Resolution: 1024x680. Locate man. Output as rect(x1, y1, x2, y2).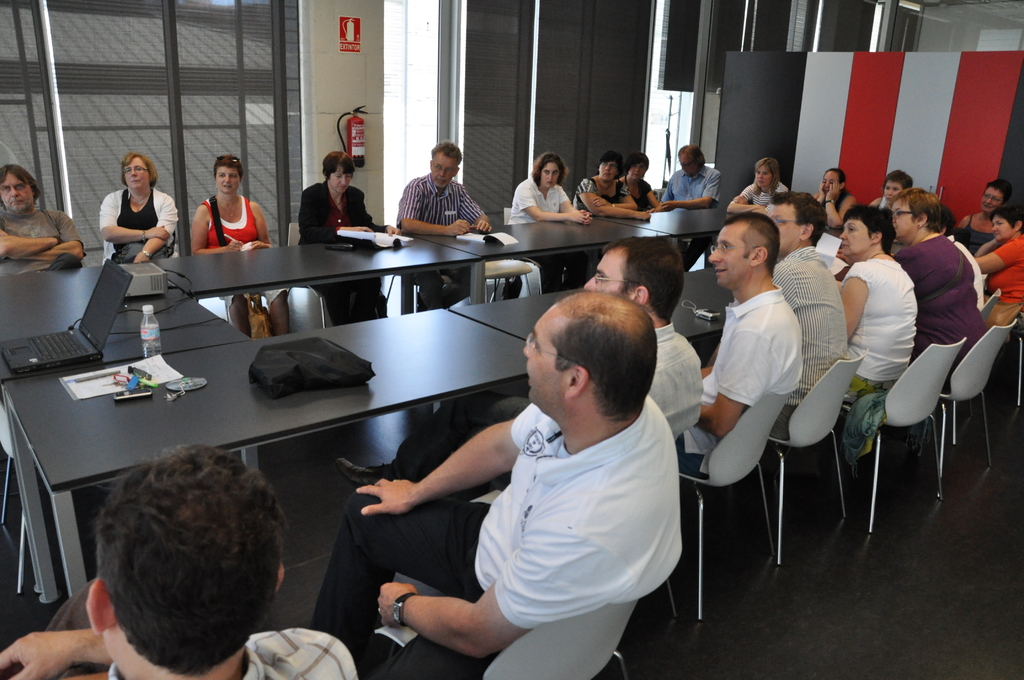
rect(766, 187, 851, 448).
